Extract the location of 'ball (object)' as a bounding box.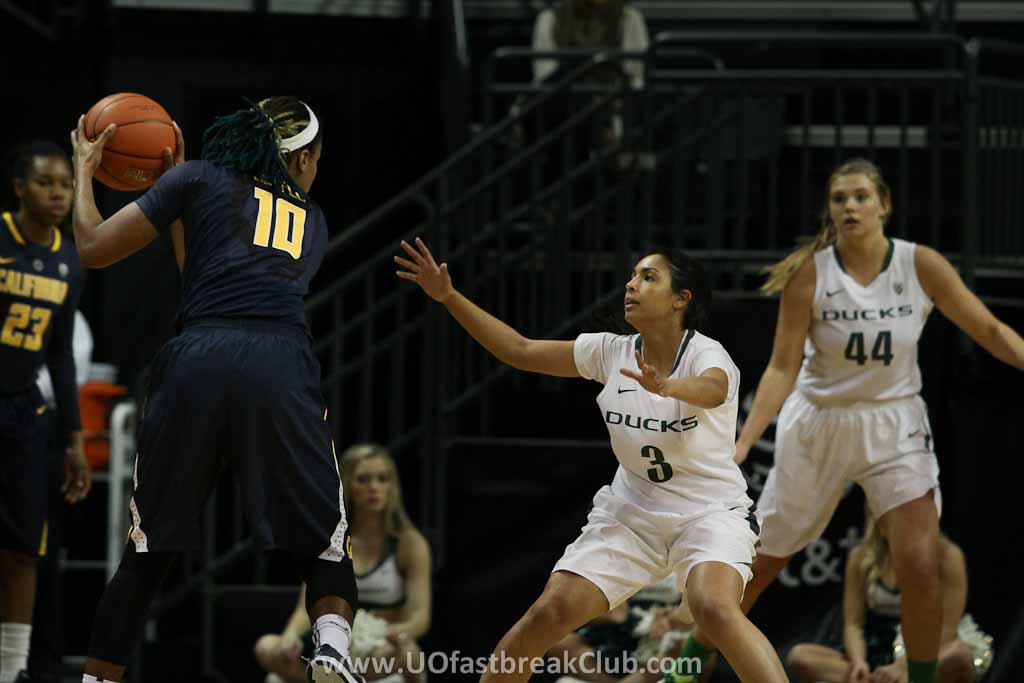
box(85, 90, 180, 193).
